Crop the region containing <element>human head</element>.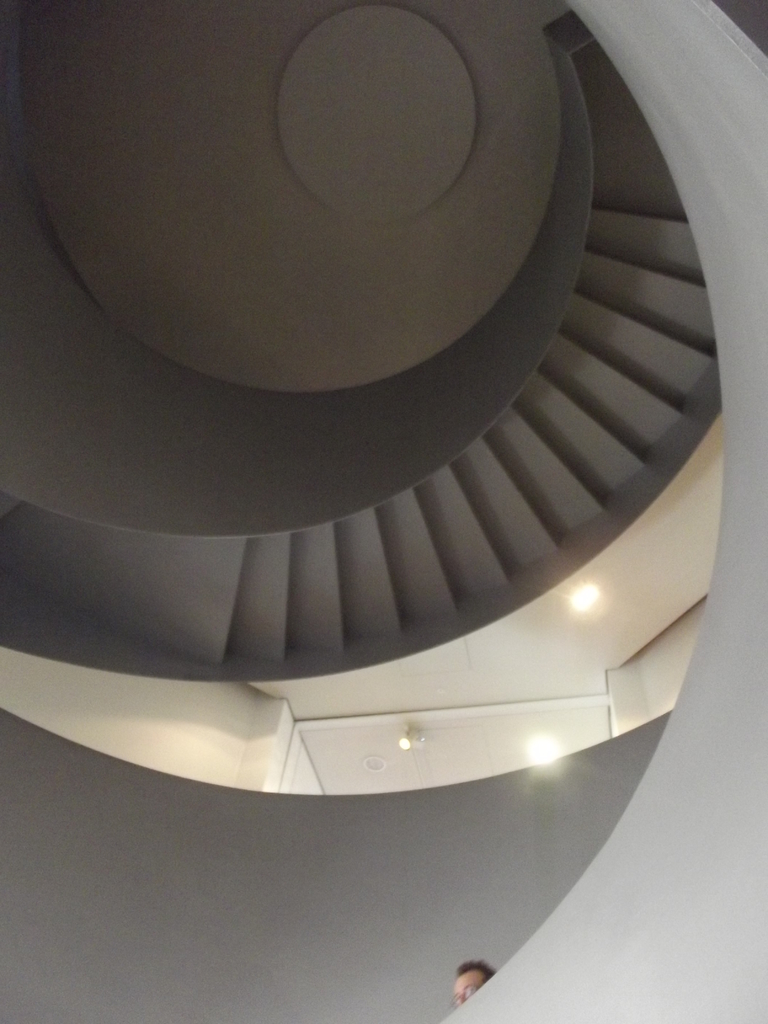
Crop region: (444, 958, 484, 996).
